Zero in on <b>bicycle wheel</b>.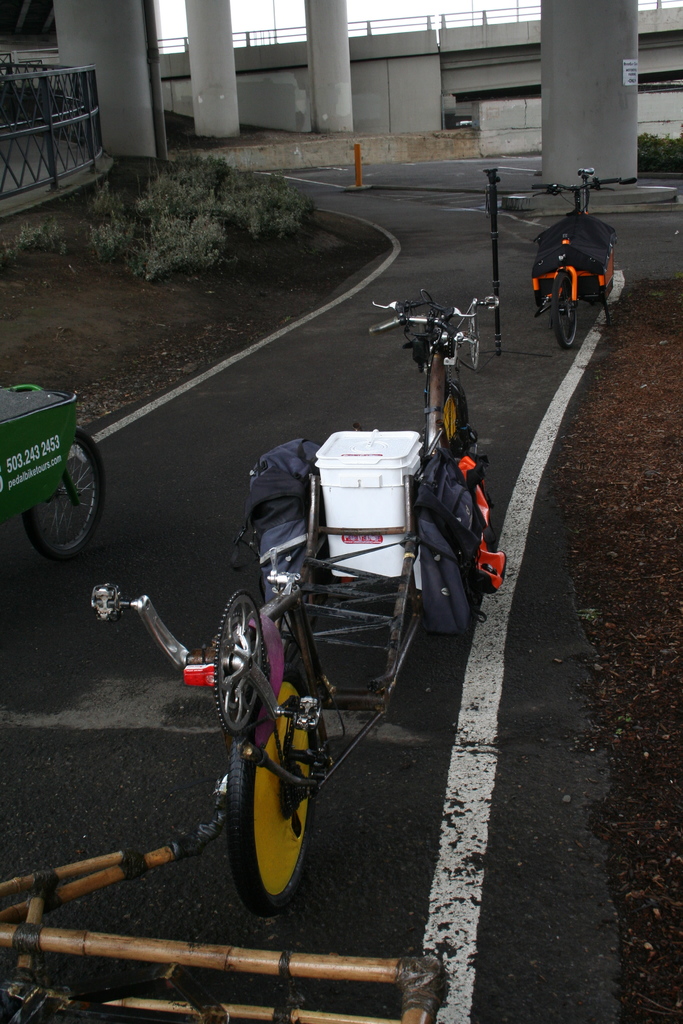
Zeroed in: (x1=229, y1=673, x2=323, y2=918).
